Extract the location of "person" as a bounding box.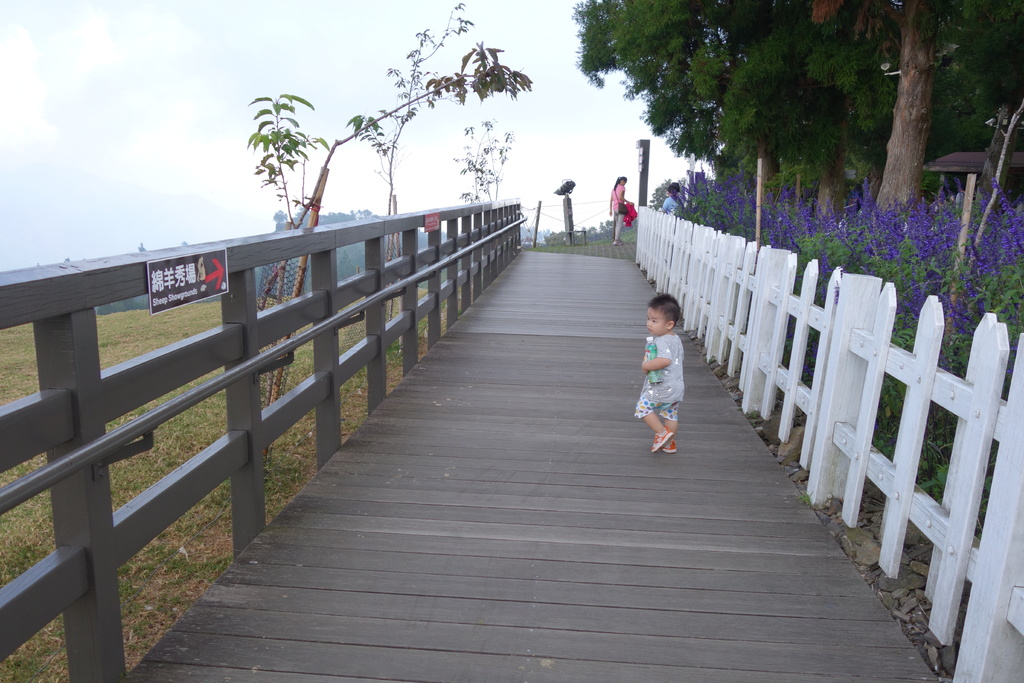
BBox(607, 172, 634, 245).
